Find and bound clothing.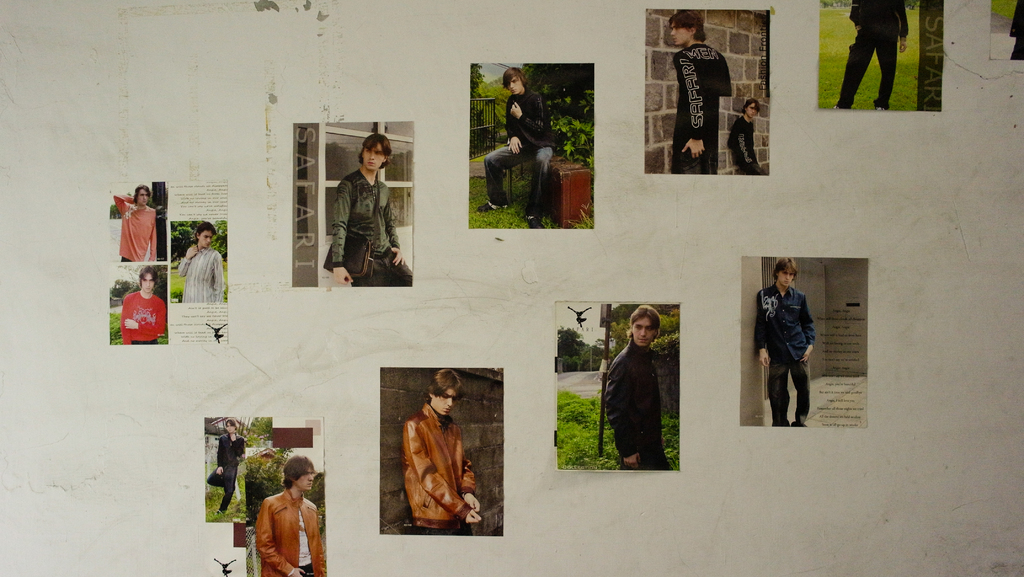
Bound: box(604, 341, 673, 471).
